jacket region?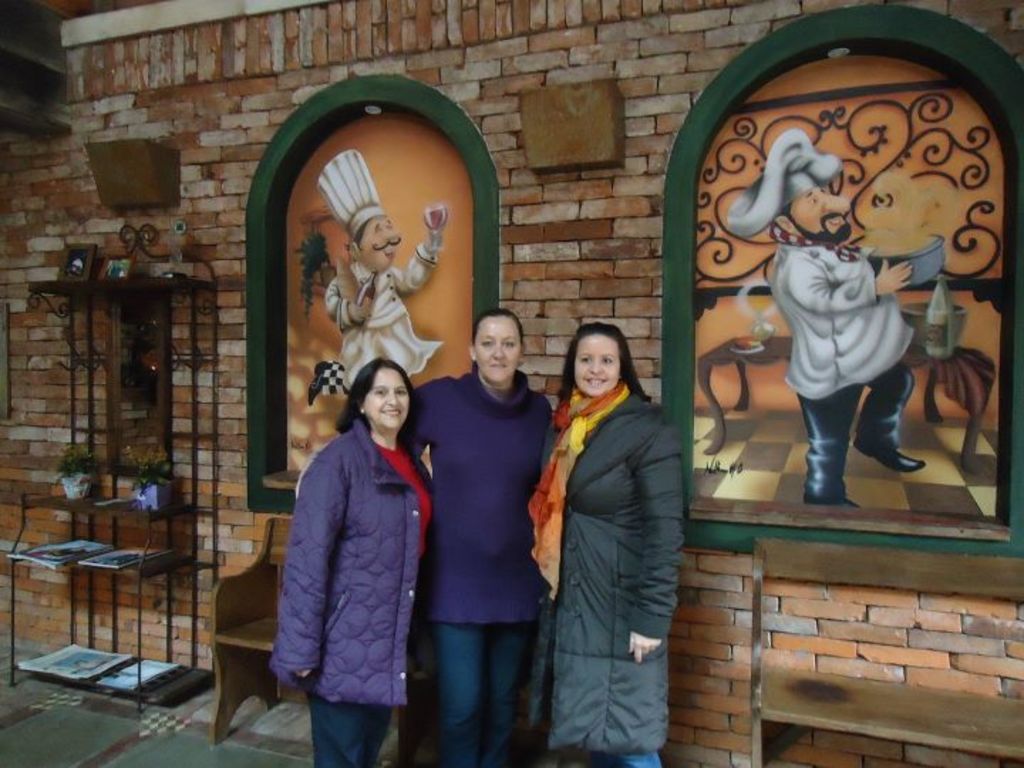
select_region(265, 411, 431, 713)
